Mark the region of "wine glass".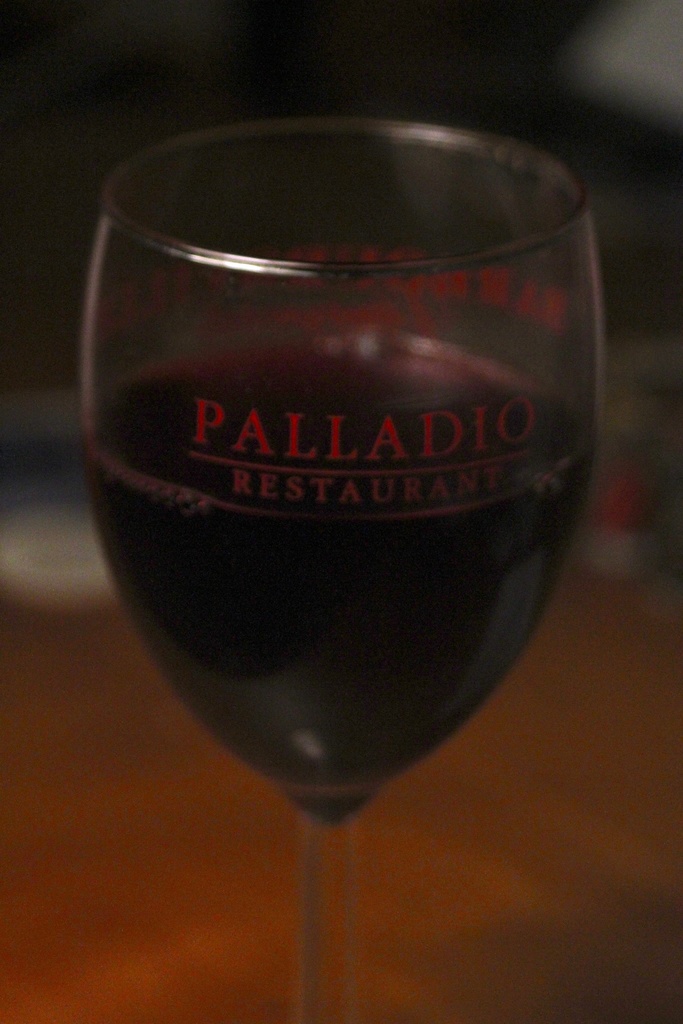
Region: l=79, t=113, r=599, b=1023.
